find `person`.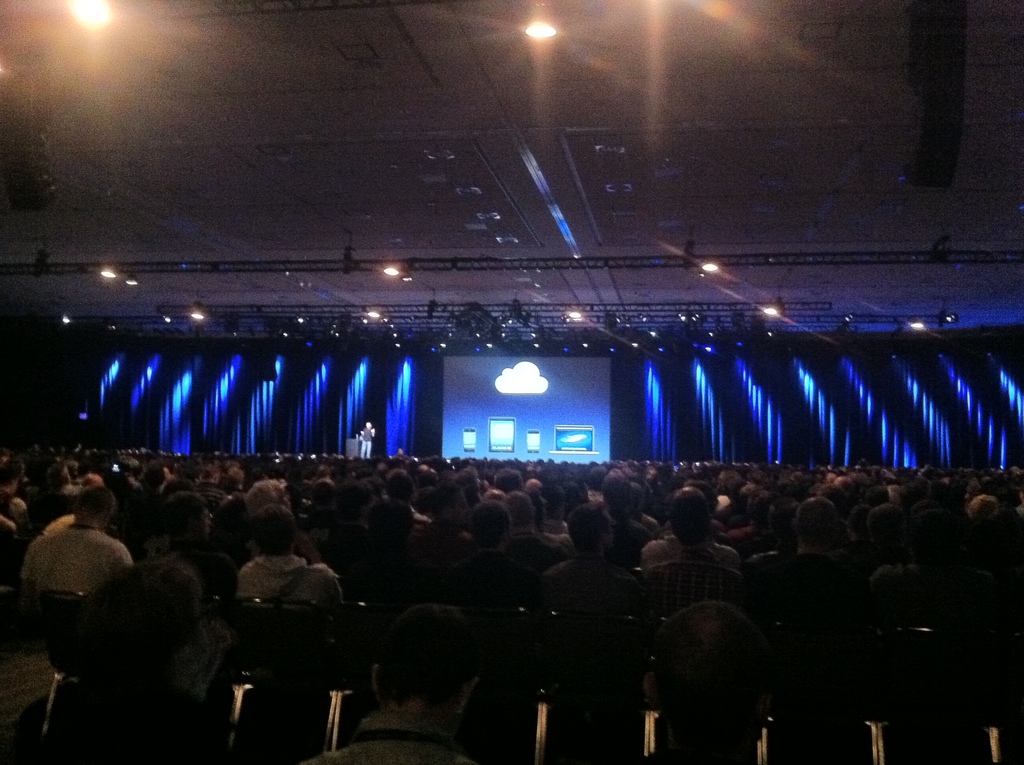
[x1=356, y1=417, x2=376, y2=442].
